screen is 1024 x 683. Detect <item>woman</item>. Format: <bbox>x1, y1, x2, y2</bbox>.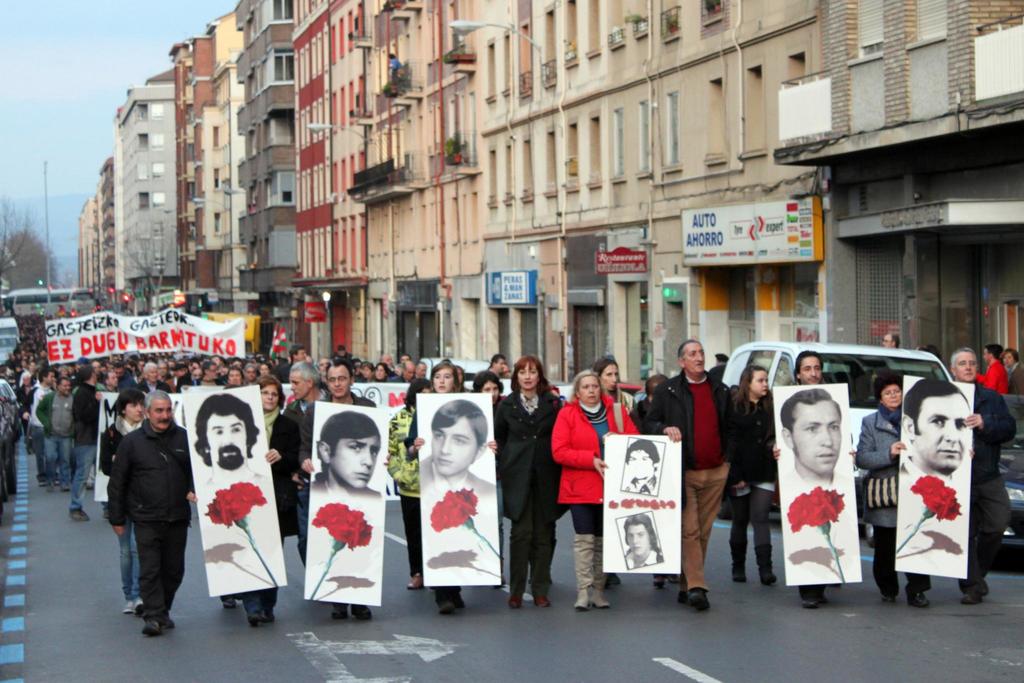
<bbox>854, 371, 977, 602</bbox>.
